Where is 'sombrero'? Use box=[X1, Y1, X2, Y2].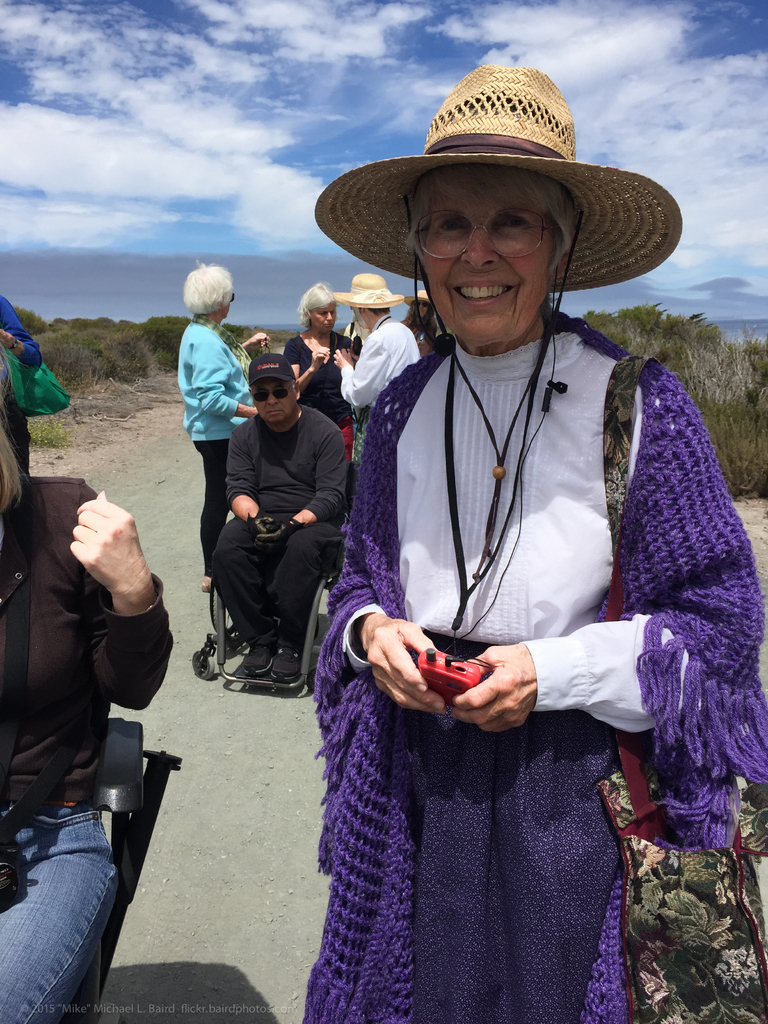
box=[317, 84, 687, 307].
